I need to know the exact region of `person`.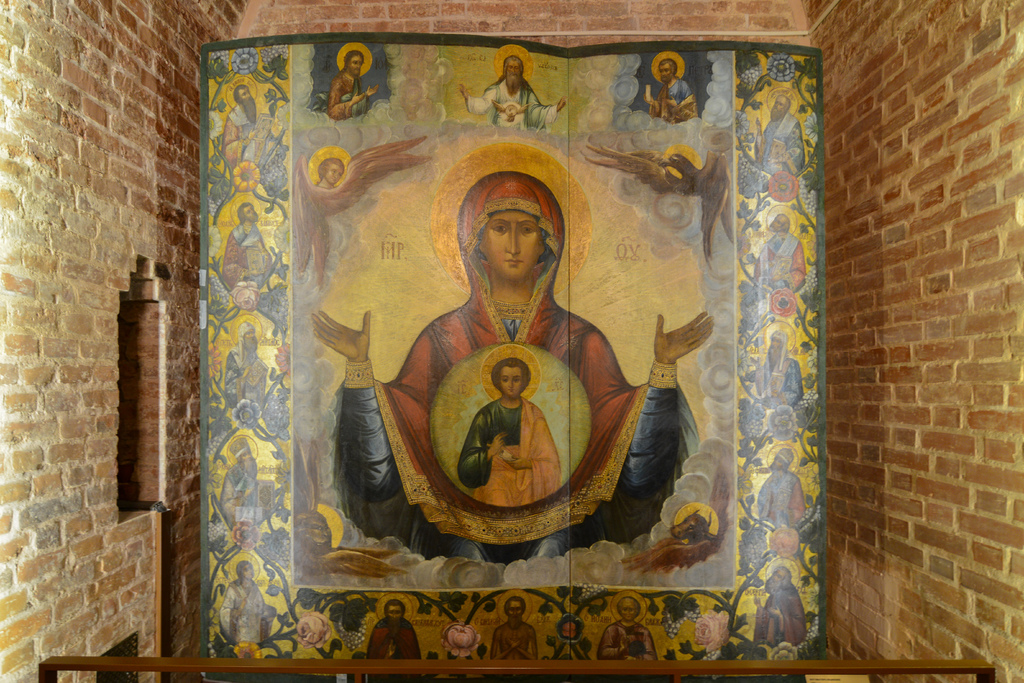
Region: bbox=(366, 597, 421, 659).
